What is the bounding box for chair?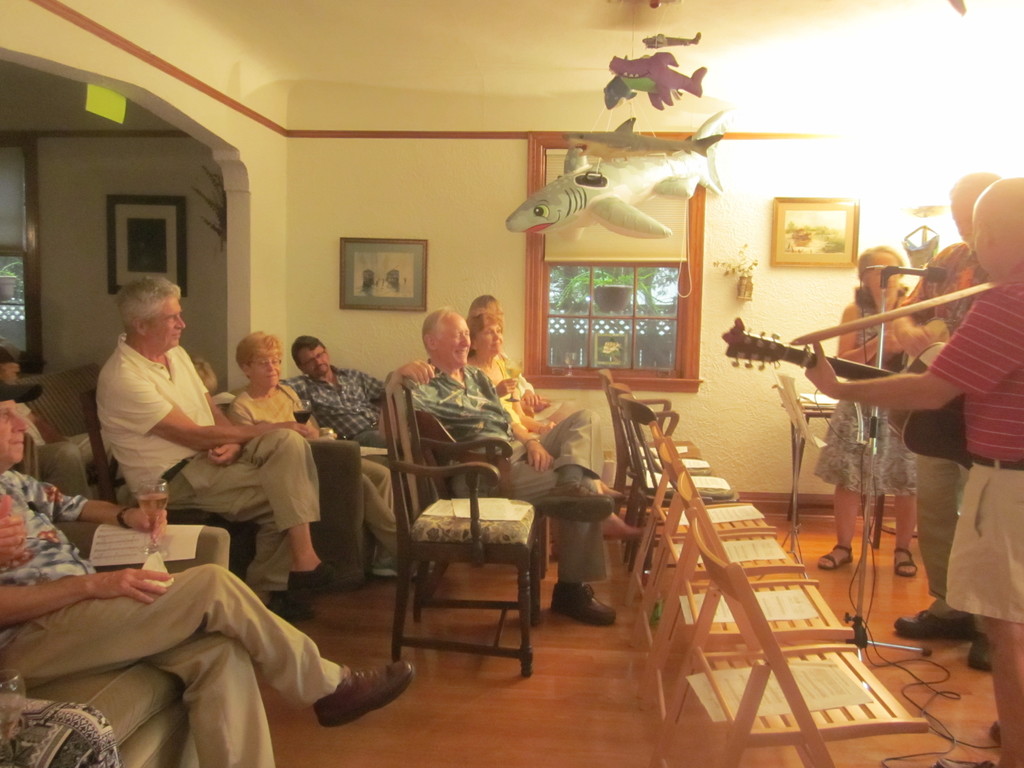
600, 367, 699, 534.
